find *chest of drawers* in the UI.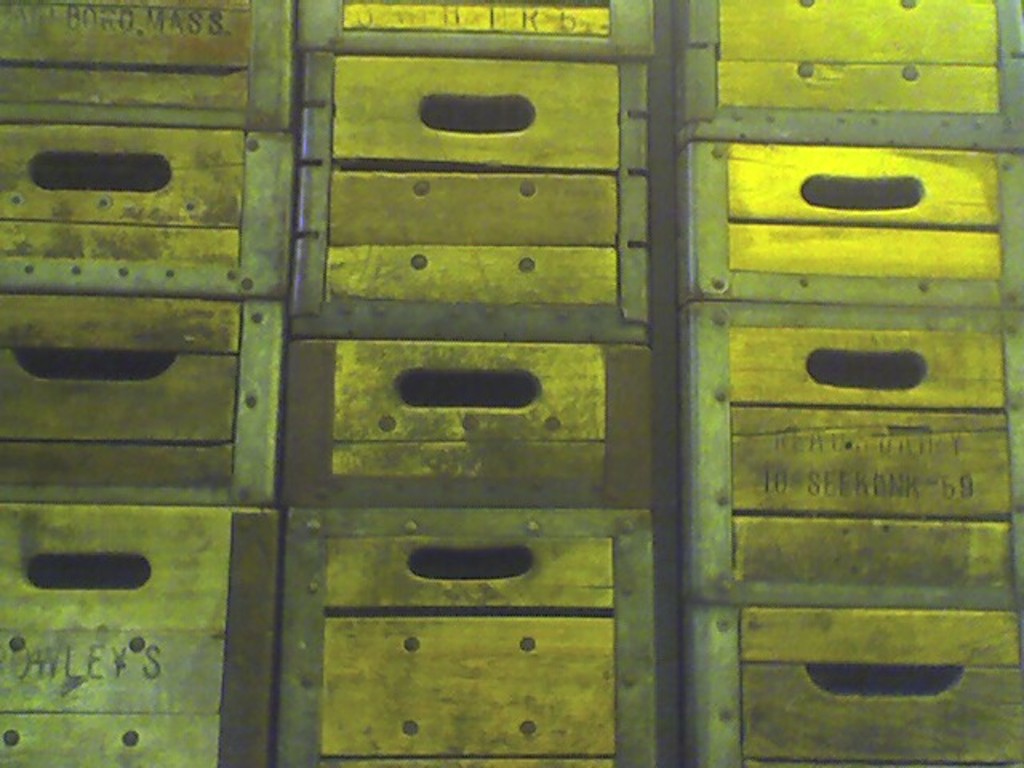
UI element at (x1=2, y1=0, x2=1022, y2=766).
